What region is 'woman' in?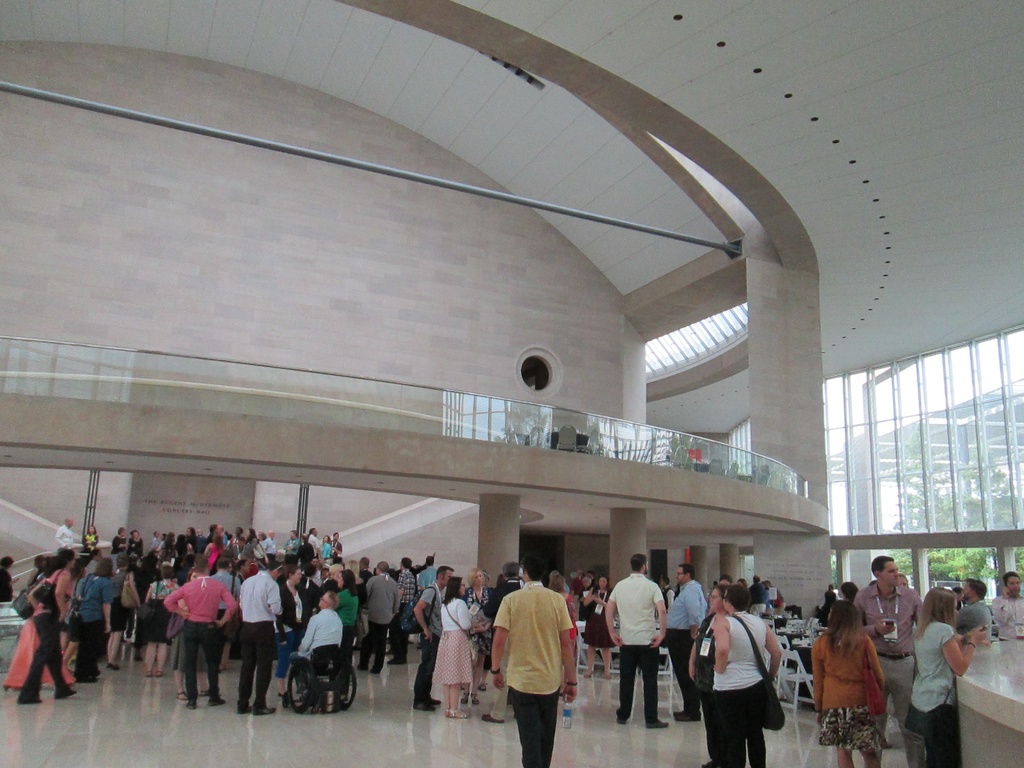
<box>909,589,985,767</box>.
